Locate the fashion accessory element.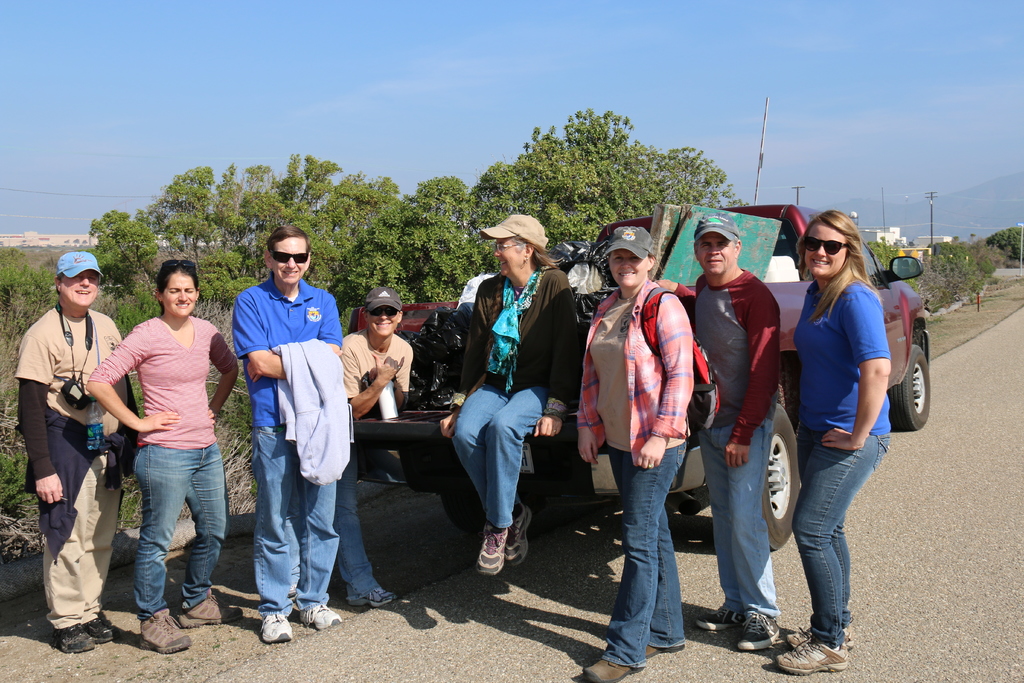
Element bbox: {"left": 582, "top": 456, "right": 585, "bottom": 457}.
